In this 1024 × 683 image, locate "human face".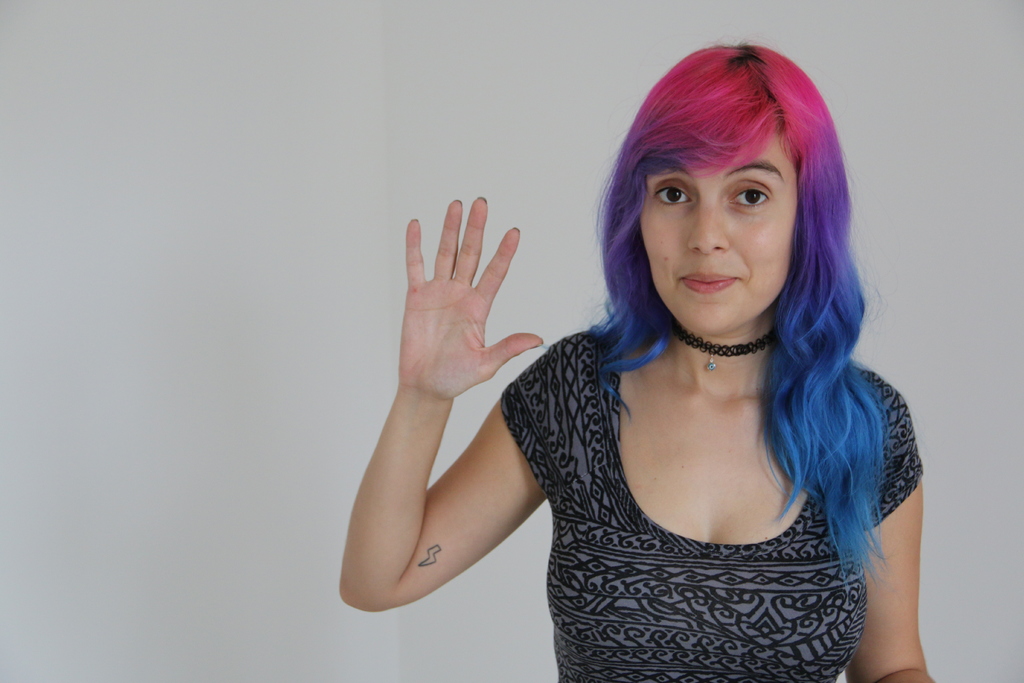
Bounding box: 643,133,799,336.
